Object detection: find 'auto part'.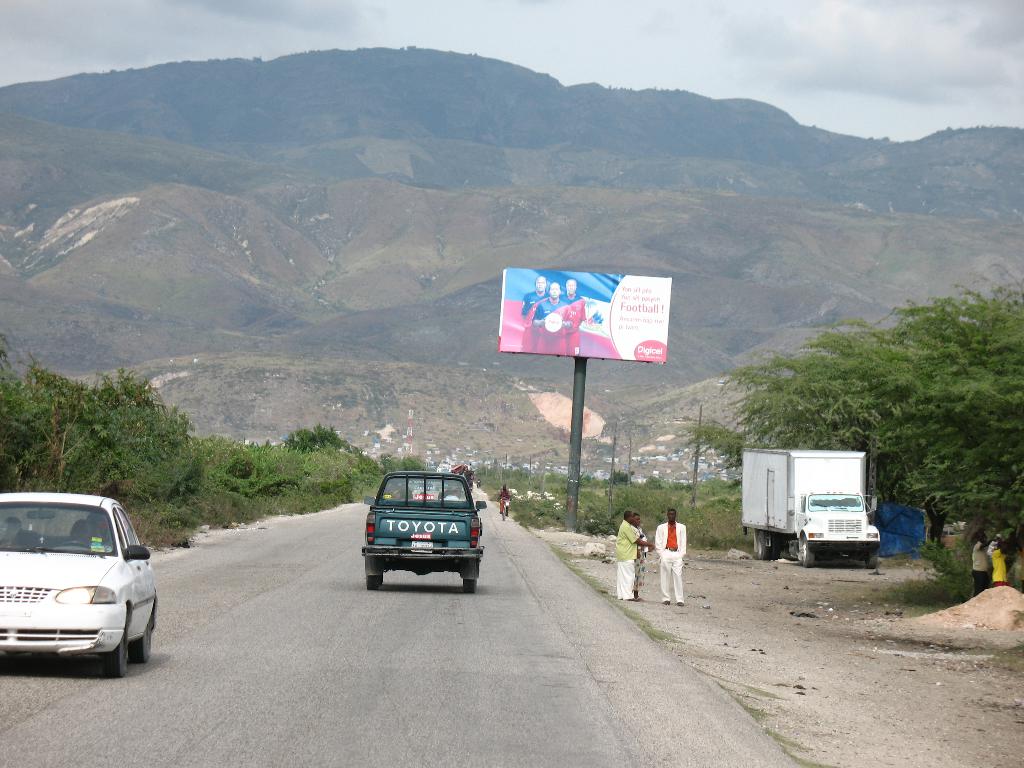
(x1=56, y1=582, x2=115, y2=605).
